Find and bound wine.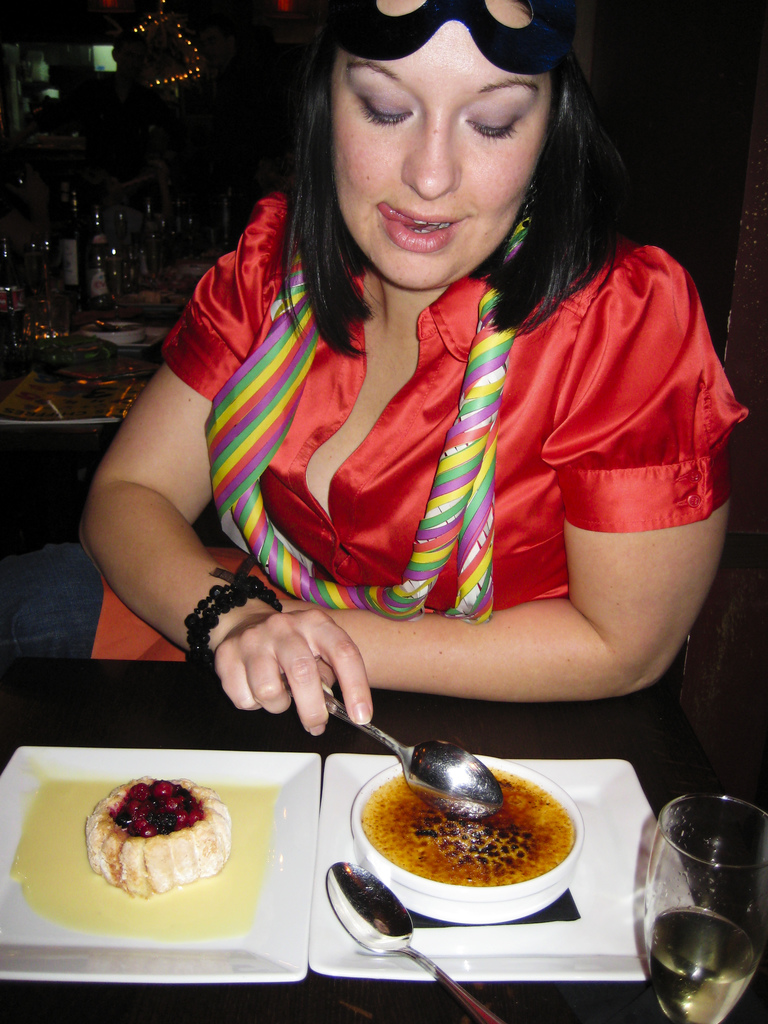
Bound: BBox(643, 779, 766, 1021).
